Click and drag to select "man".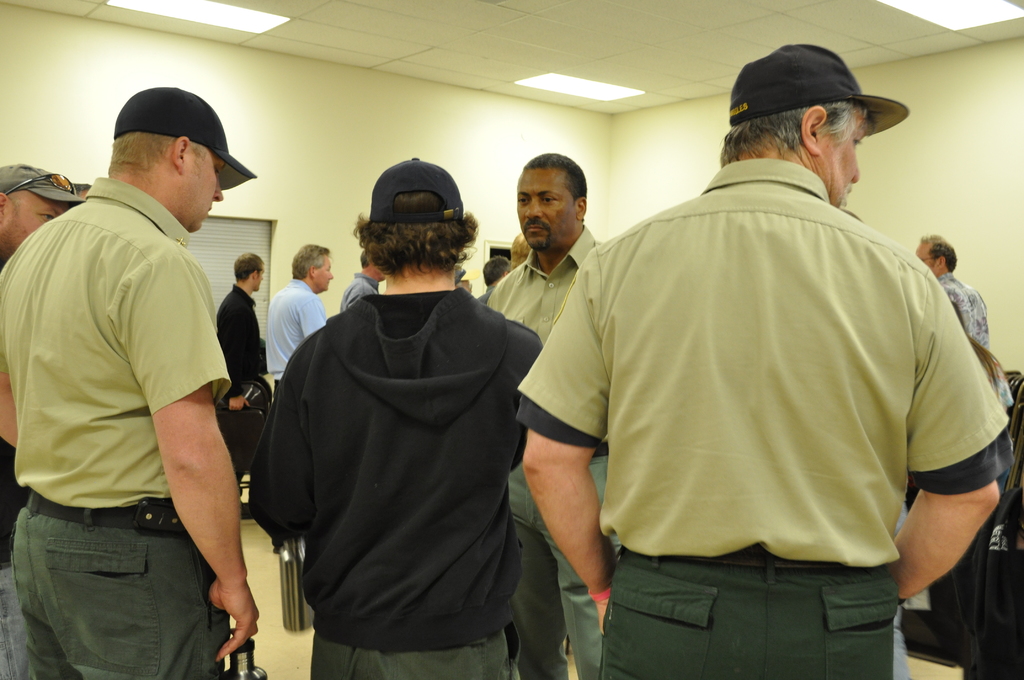
Selection: locate(75, 185, 92, 200).
